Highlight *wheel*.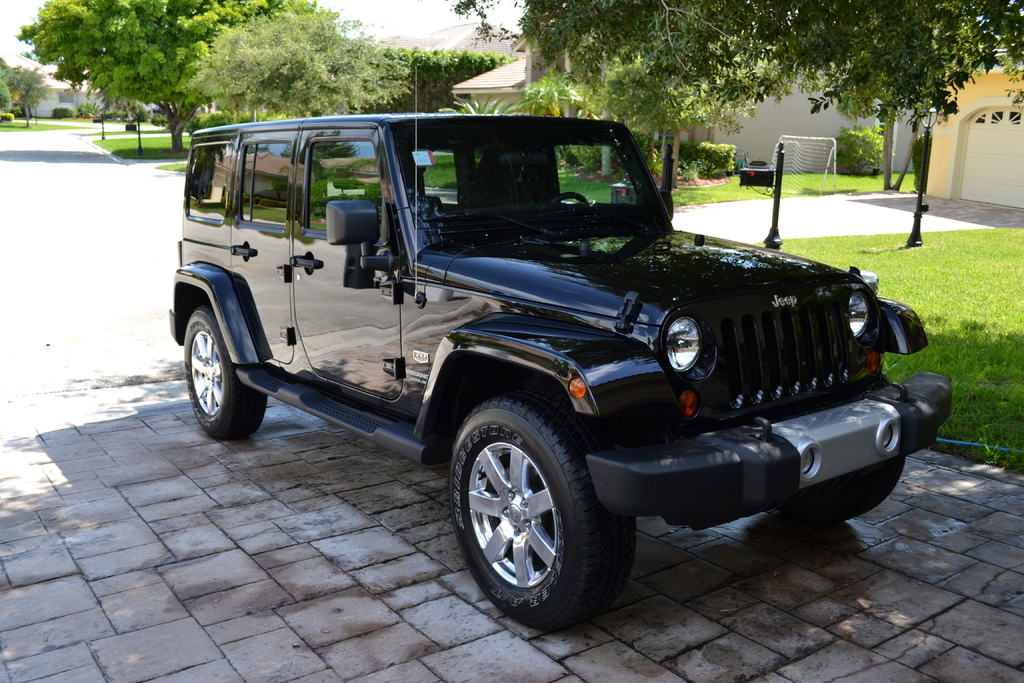
Highlighted region: rect(776, 455, 908, 525).
